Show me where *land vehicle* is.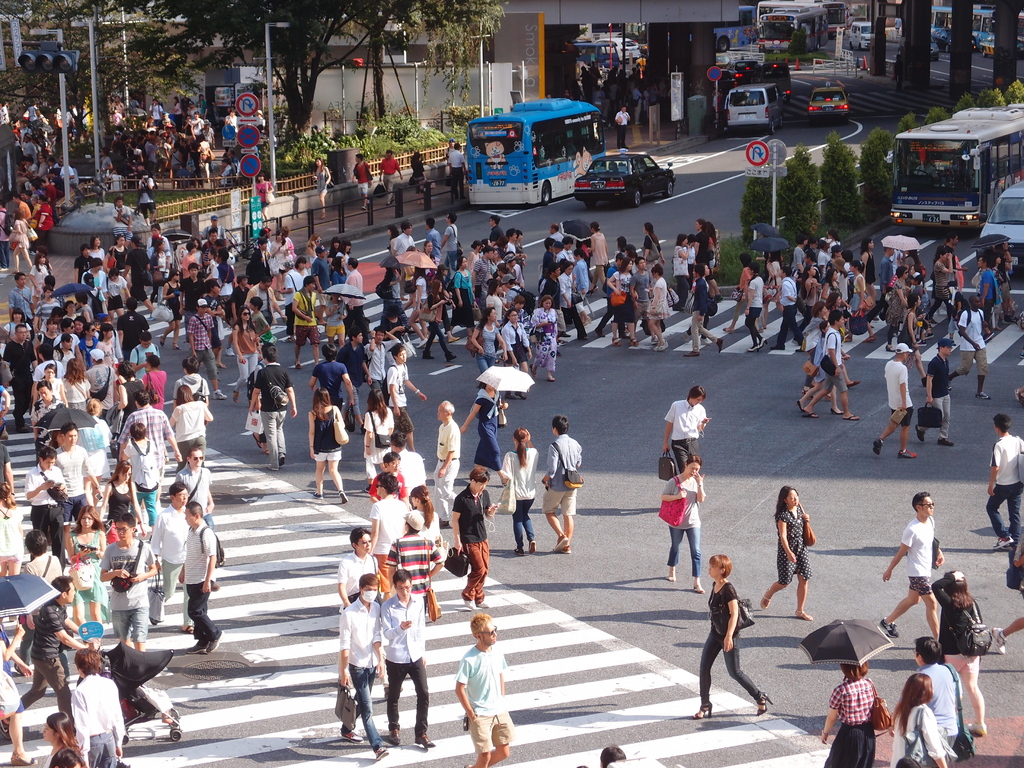
*land vehicle* is at 603/37/637/58.
